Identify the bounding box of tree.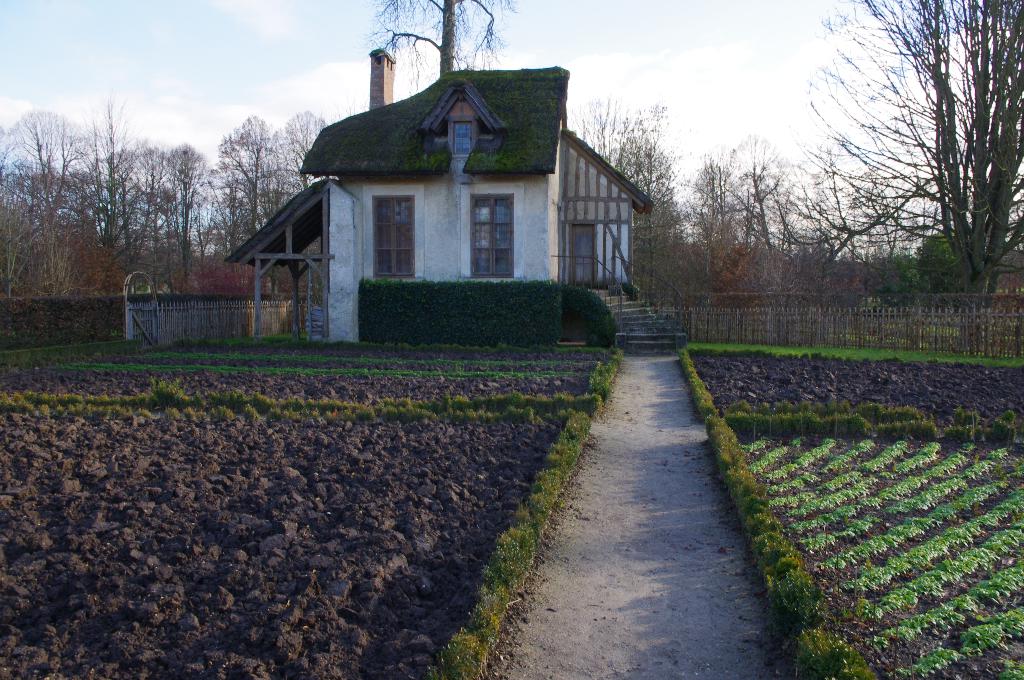
select_region(0, 156, 79, 250).
